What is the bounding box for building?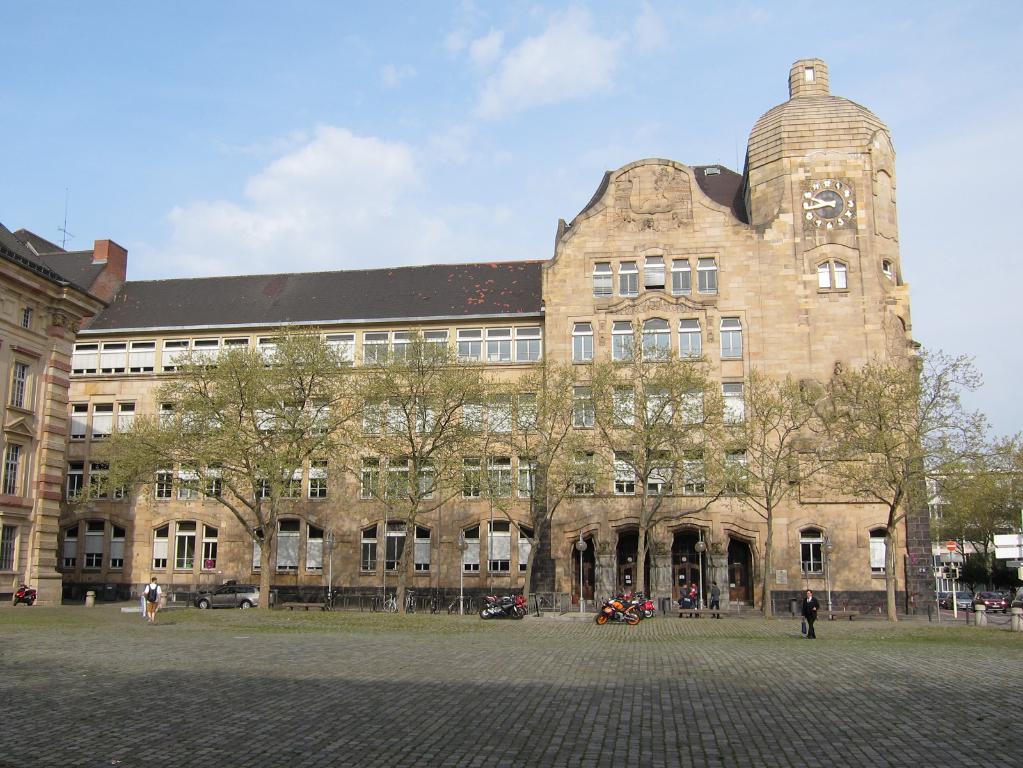
<box>12,59,937,620</box>.
